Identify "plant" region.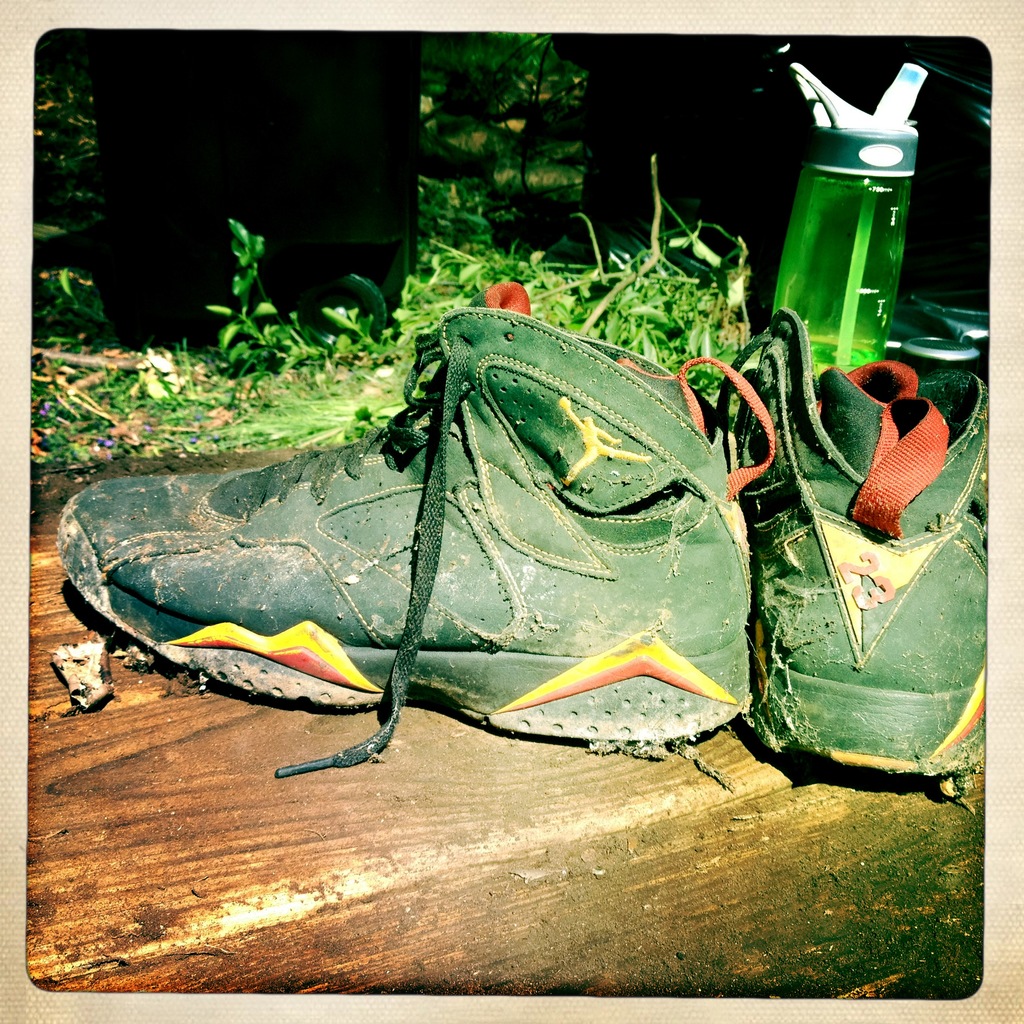
Region: <bbox>408, 166, 504, 244</bbox>.
